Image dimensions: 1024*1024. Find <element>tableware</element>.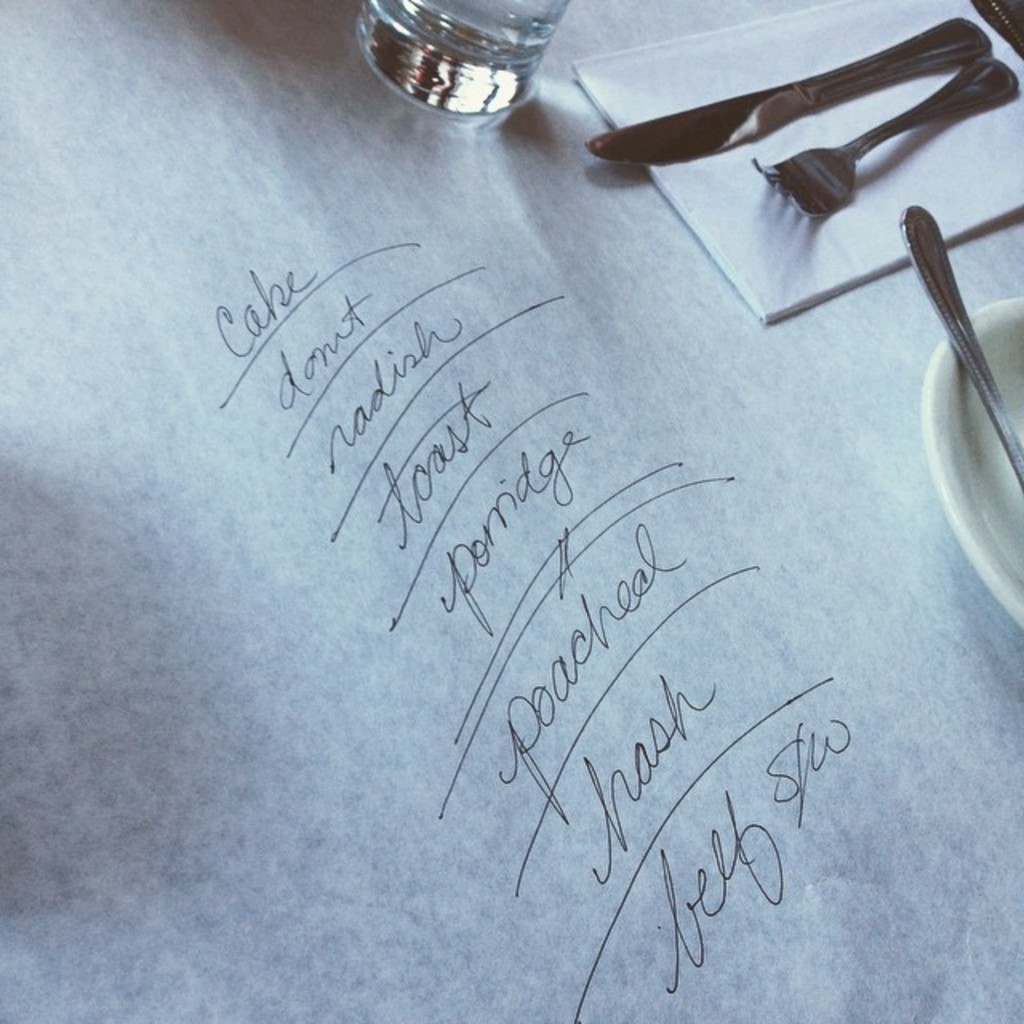
<bbox>894, 200, 1022, 480</bbox>.
